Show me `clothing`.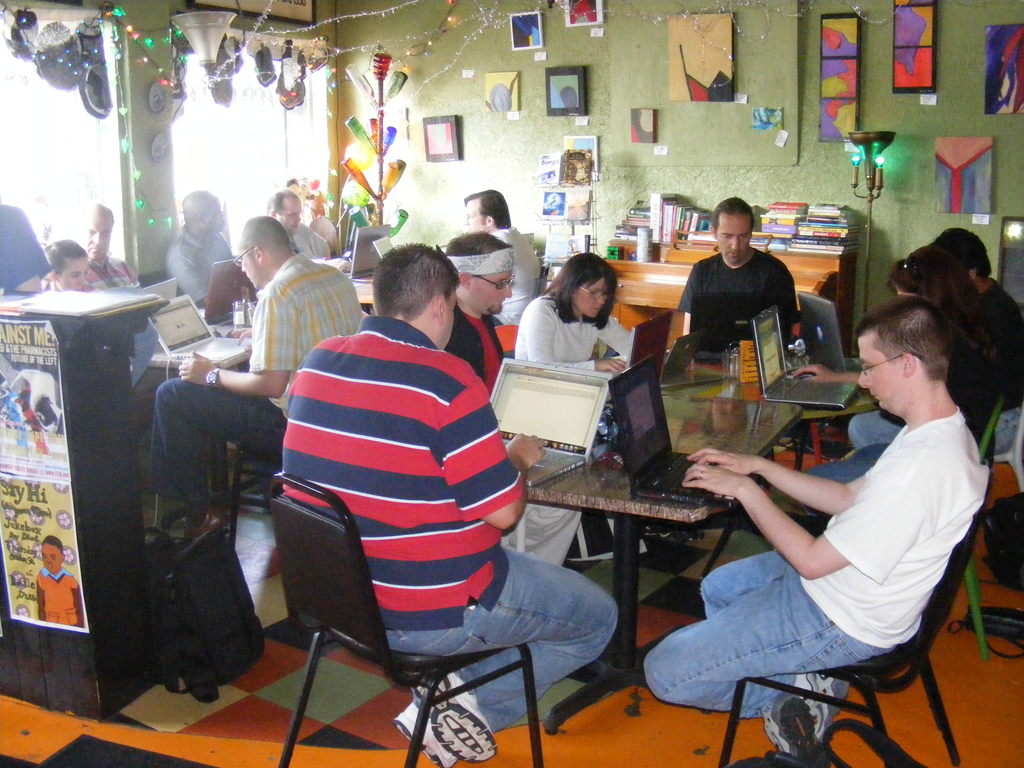
`clothing` is here: box=[294, 221, 333, 256].
